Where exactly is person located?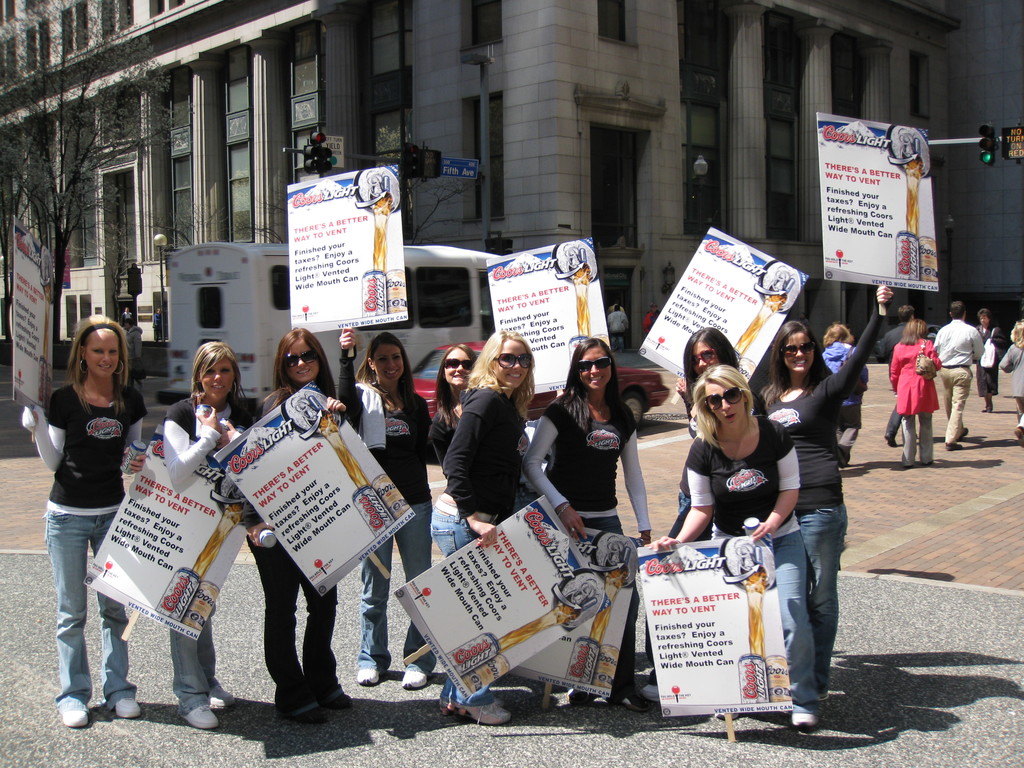
Its bounding box is x1=752 y1=288 x2=892 y2=698.
